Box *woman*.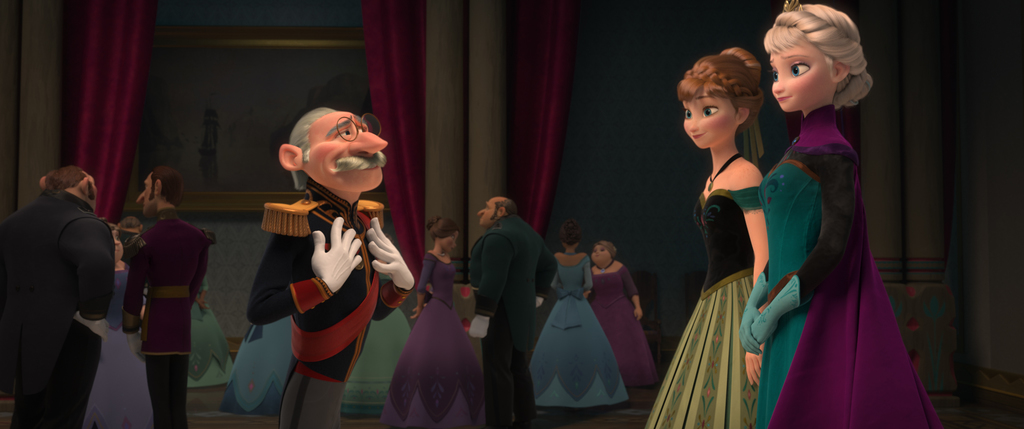
(653, 31, 800, 426).
